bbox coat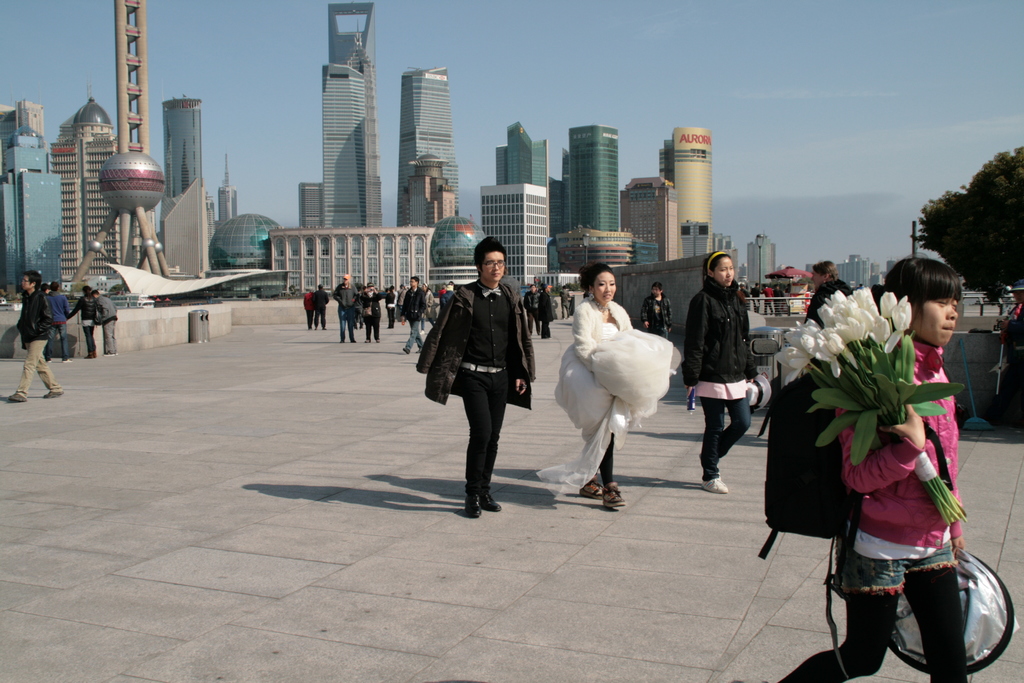
[x1=677, y1=284, x2=751, y2=380]
